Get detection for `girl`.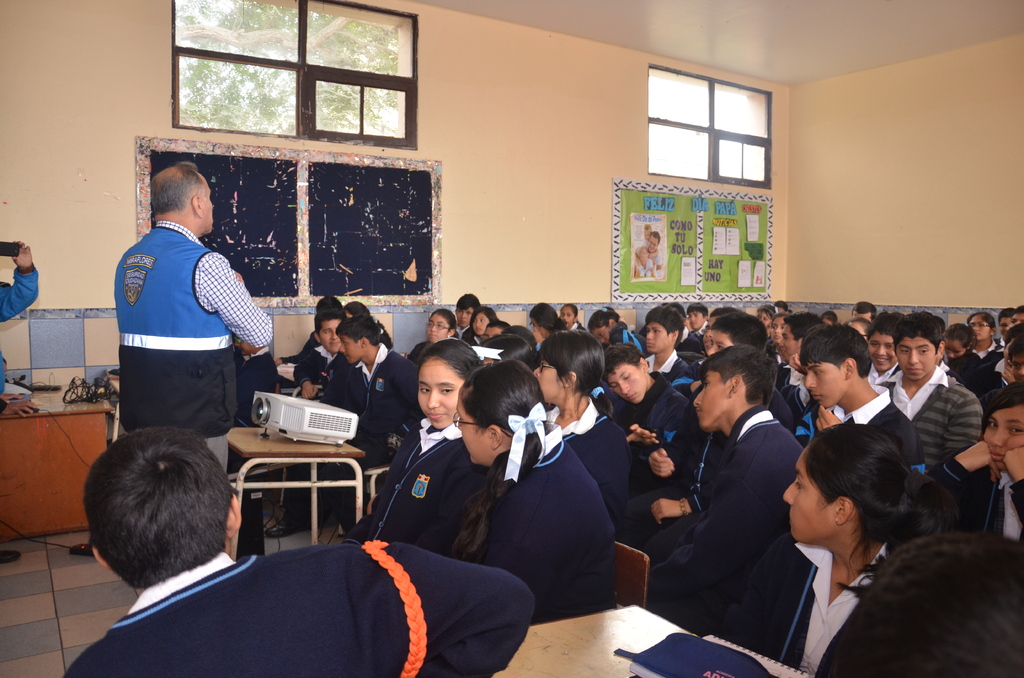
Detection: Rect(717, 421, 960, 677).
